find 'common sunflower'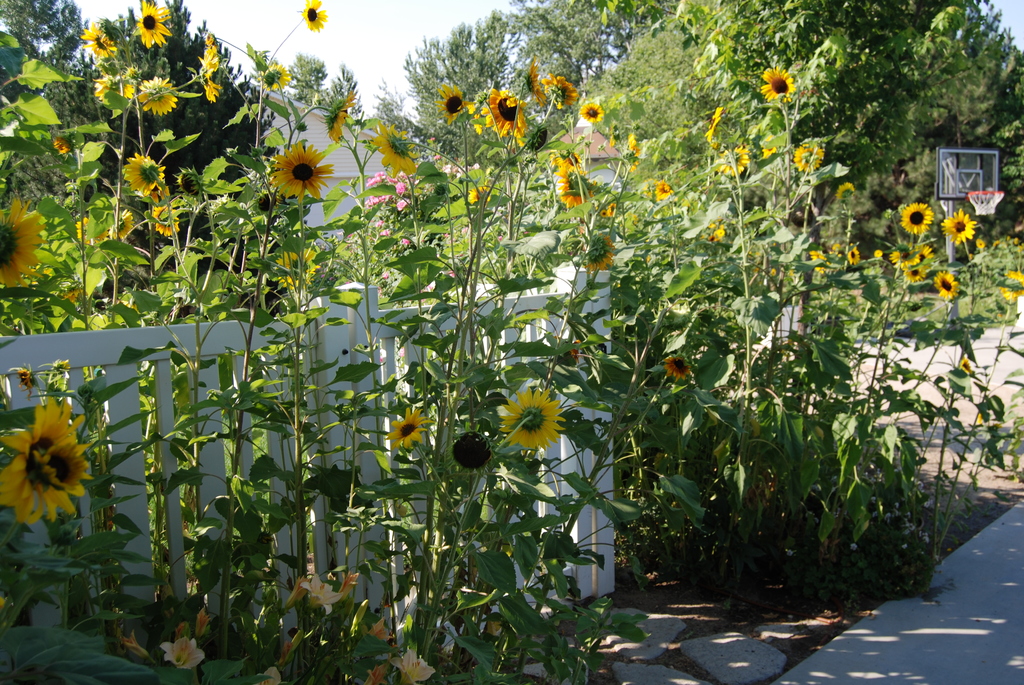
l=144, t=200, r=177, b=232
